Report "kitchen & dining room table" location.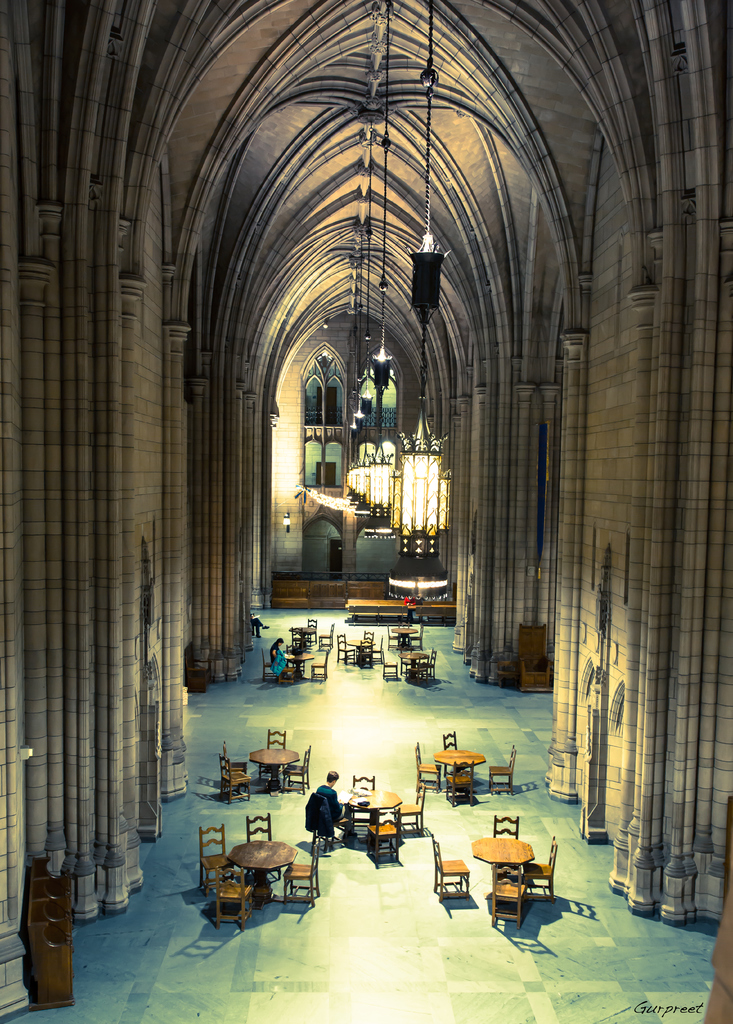
Report: (left=248, top=747, right=301, bottom=799).
